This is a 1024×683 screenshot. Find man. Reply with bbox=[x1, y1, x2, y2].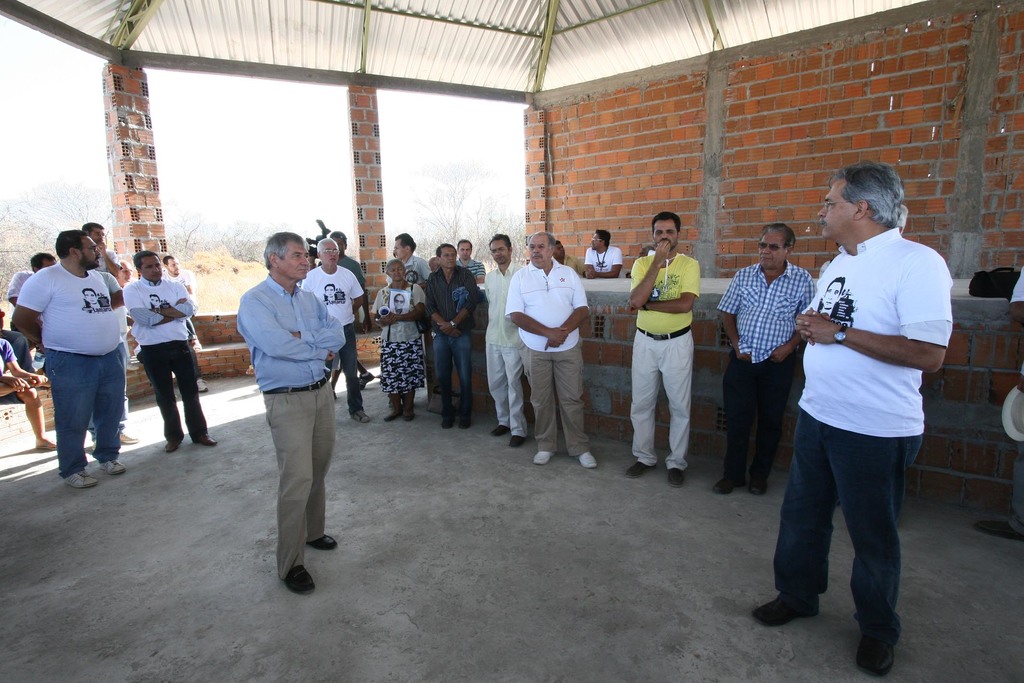
bbox=[84, 223, 122, 278].
